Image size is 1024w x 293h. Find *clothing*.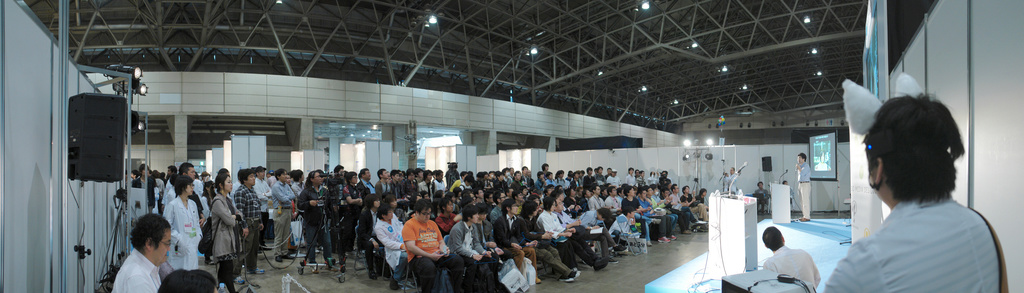
(x1=507, y1=205, x2=547, y2=250).
